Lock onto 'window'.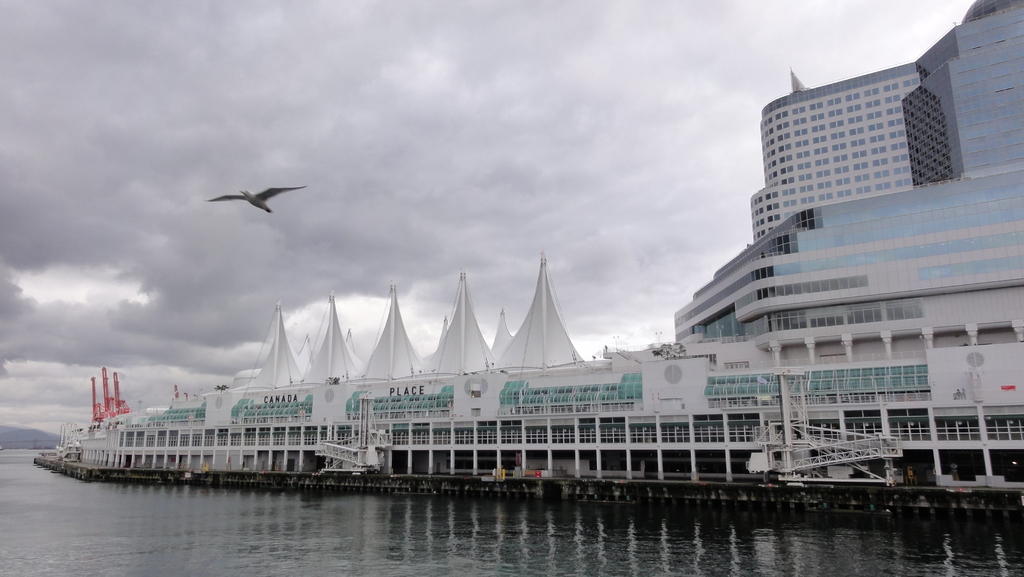
Locked: detection(893, 152, 907, 163).
